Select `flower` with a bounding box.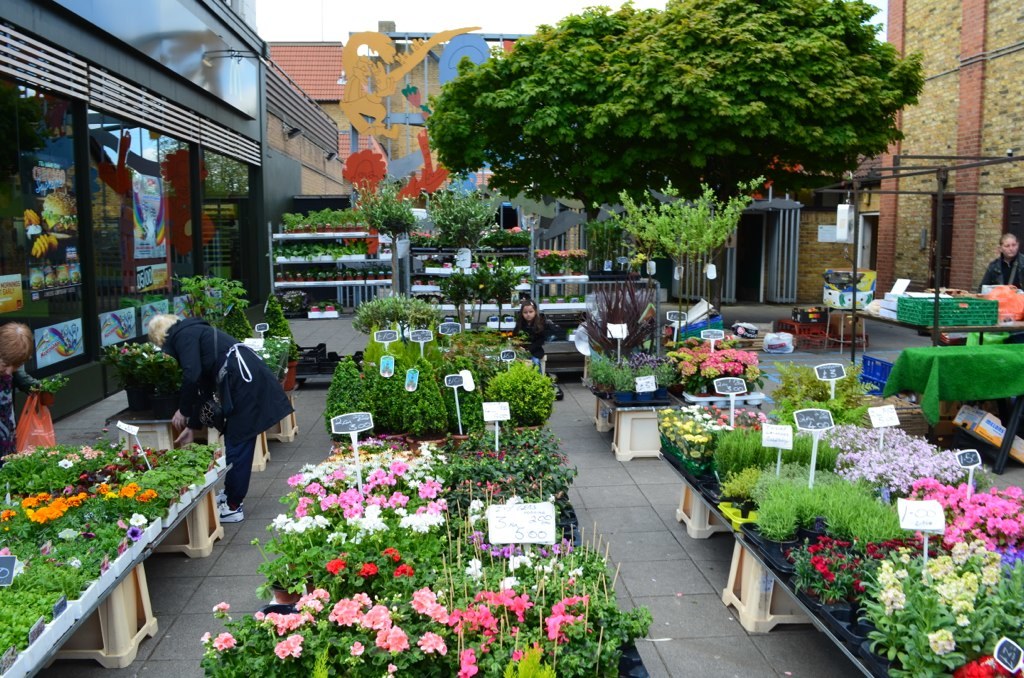
Rect(118, 487, 137, 499).
